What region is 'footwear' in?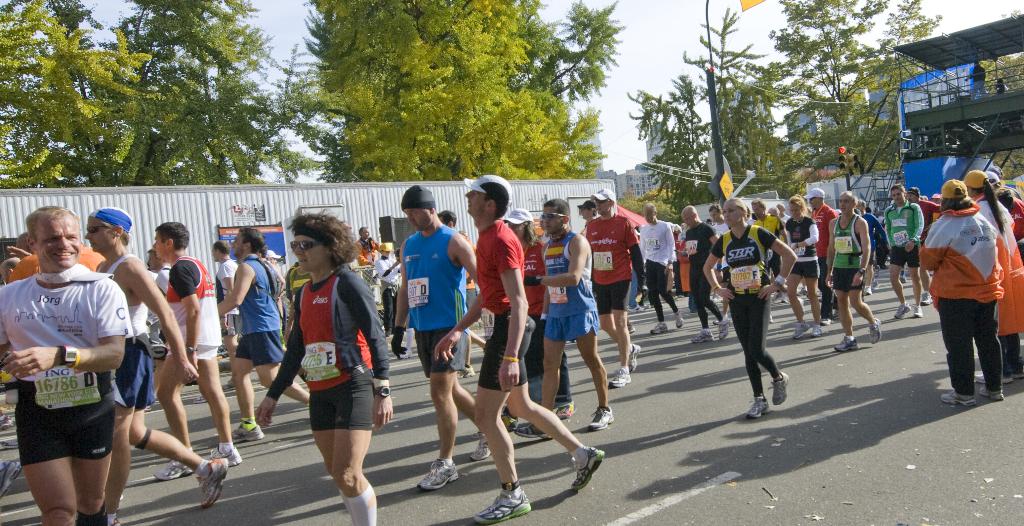
pyautogui.locateOnScreen(500, 410, 514, 431).
